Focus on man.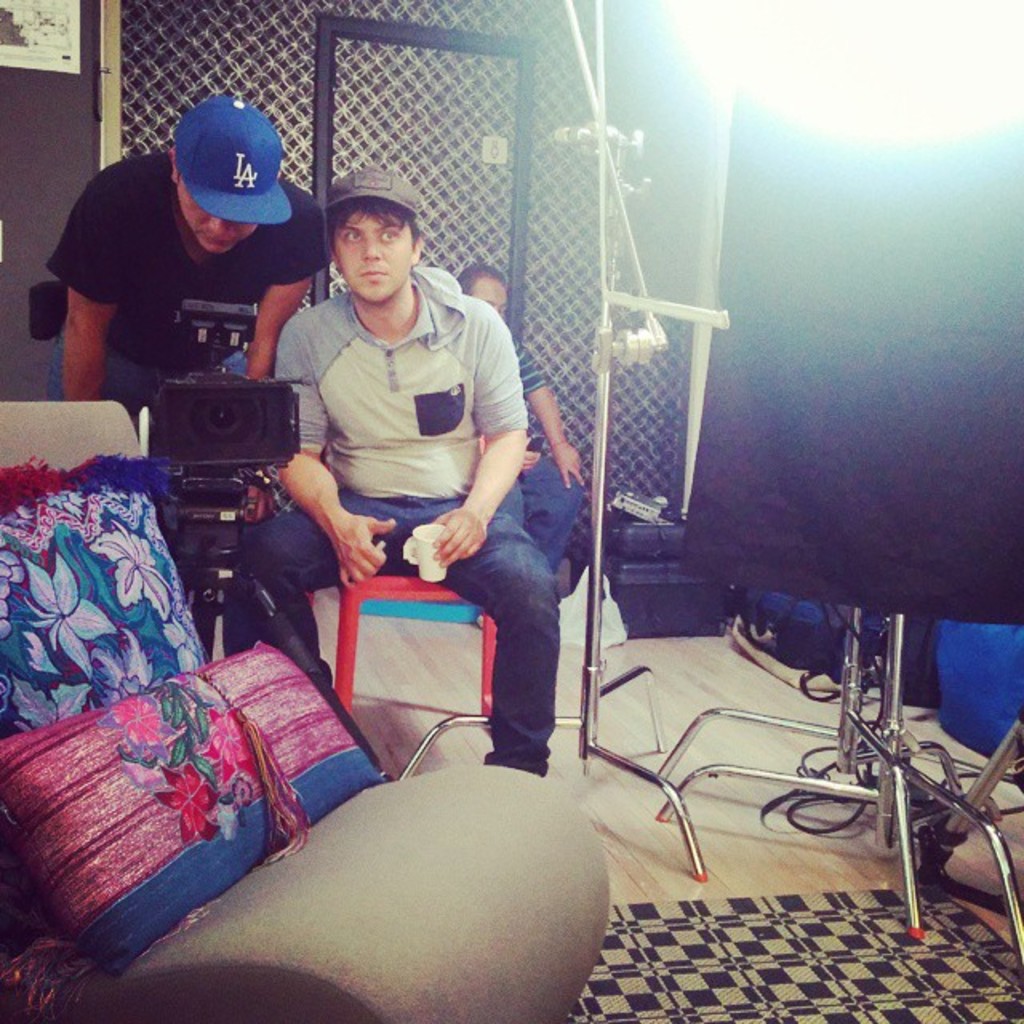
Focused at Rect(48, 88, 333, 446).
